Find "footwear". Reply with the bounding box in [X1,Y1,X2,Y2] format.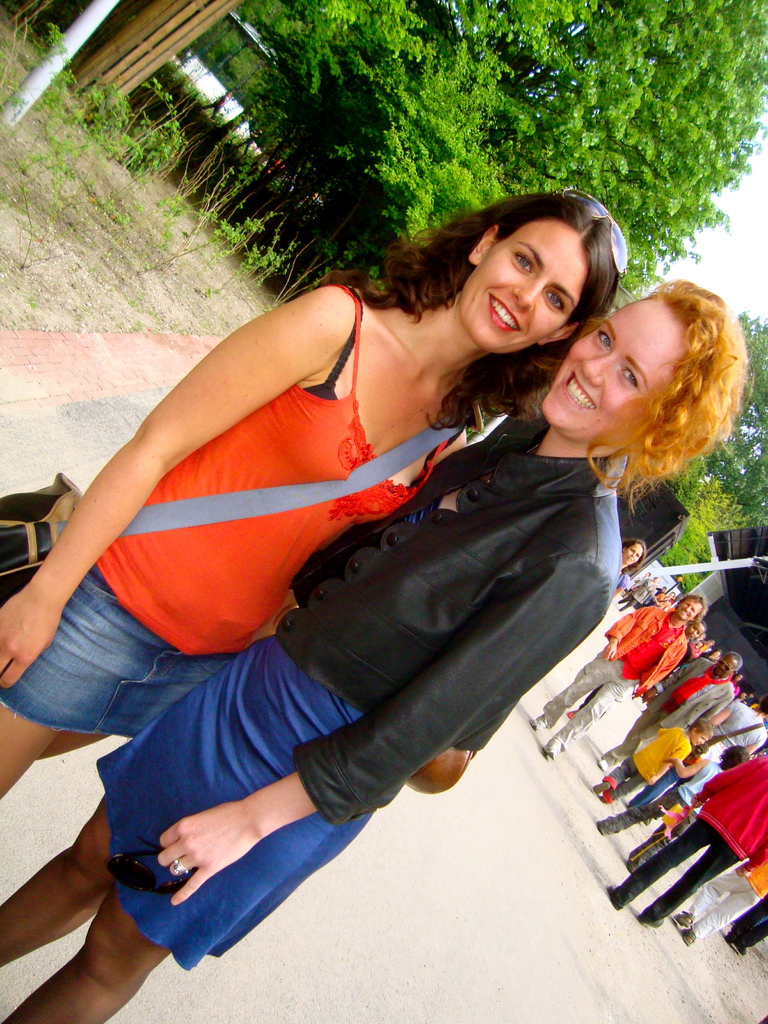
[730,939,746,953].
